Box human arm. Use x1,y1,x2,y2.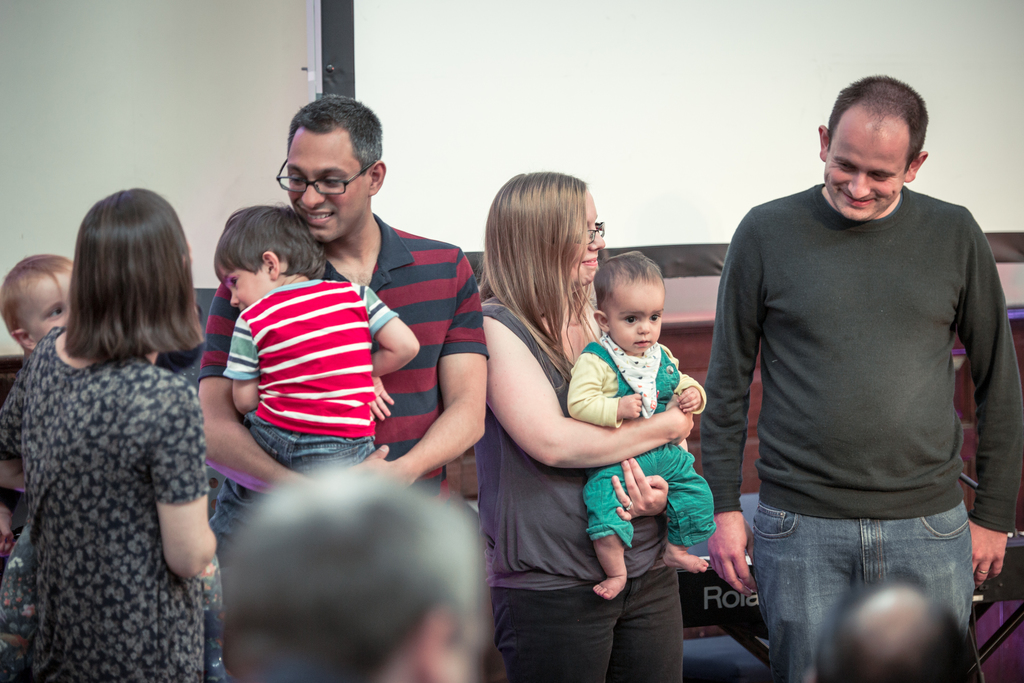
375,247,492,498.
